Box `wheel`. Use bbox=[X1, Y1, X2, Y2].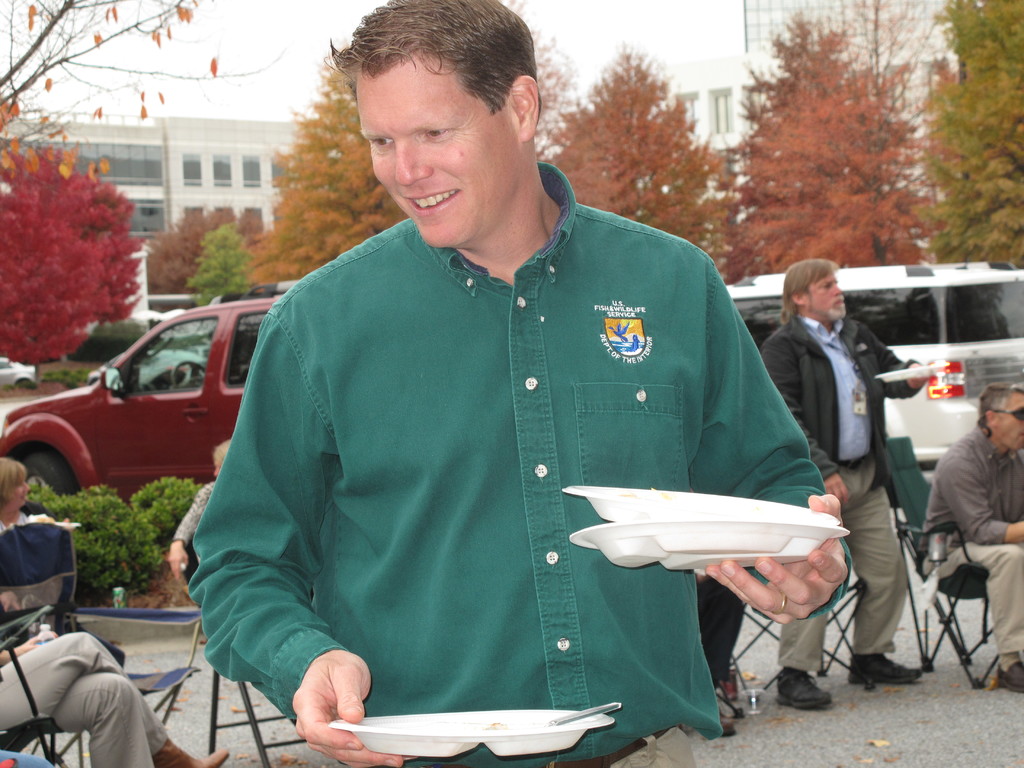
bbox=[170, 360, 207, 389].
